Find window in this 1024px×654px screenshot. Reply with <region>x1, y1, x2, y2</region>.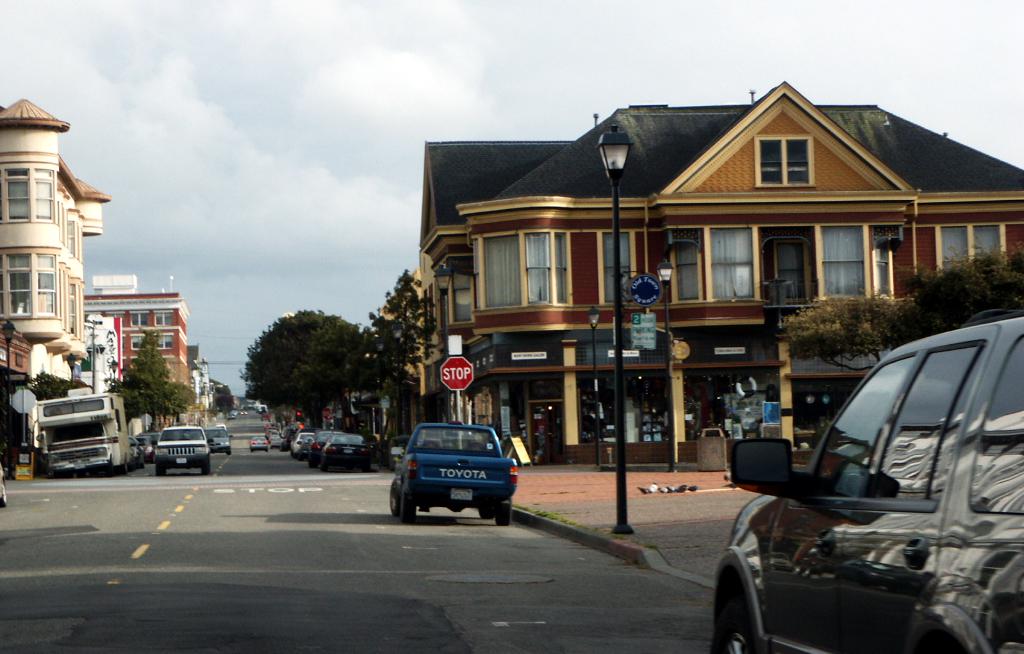
<region>156, 333, 173, 348</region>.
